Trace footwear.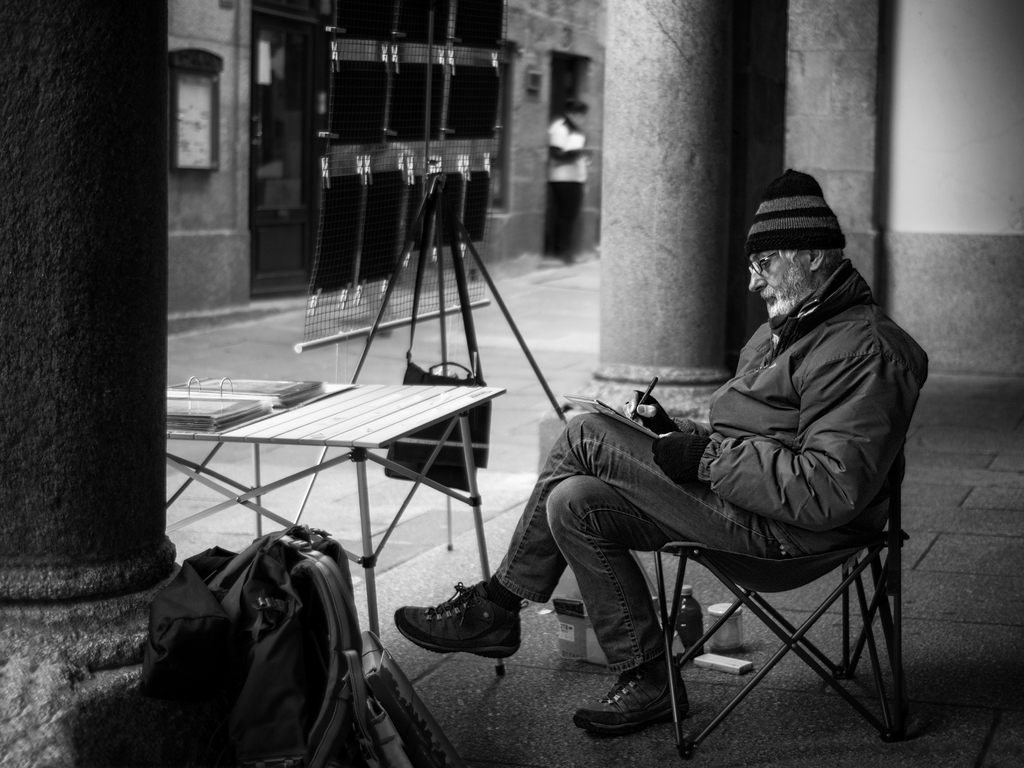
Traced to [598, 660, 684, 747].
